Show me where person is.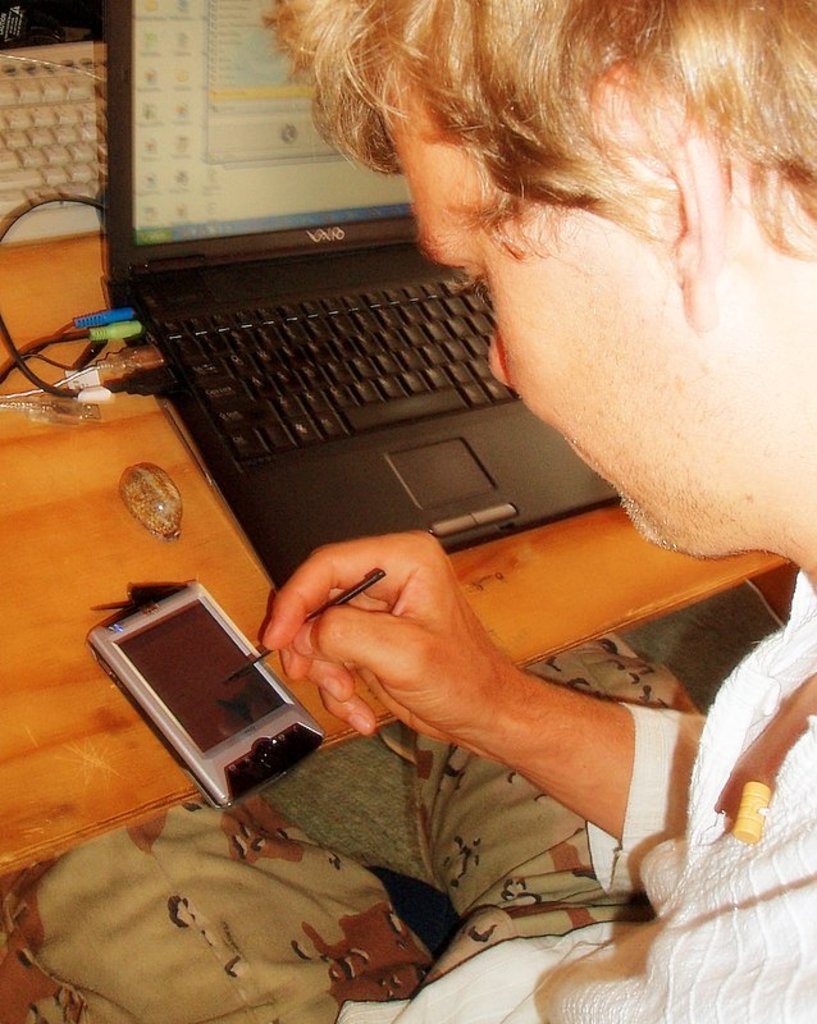
person is at left=0, top=0, right=816, bottom=1023.
